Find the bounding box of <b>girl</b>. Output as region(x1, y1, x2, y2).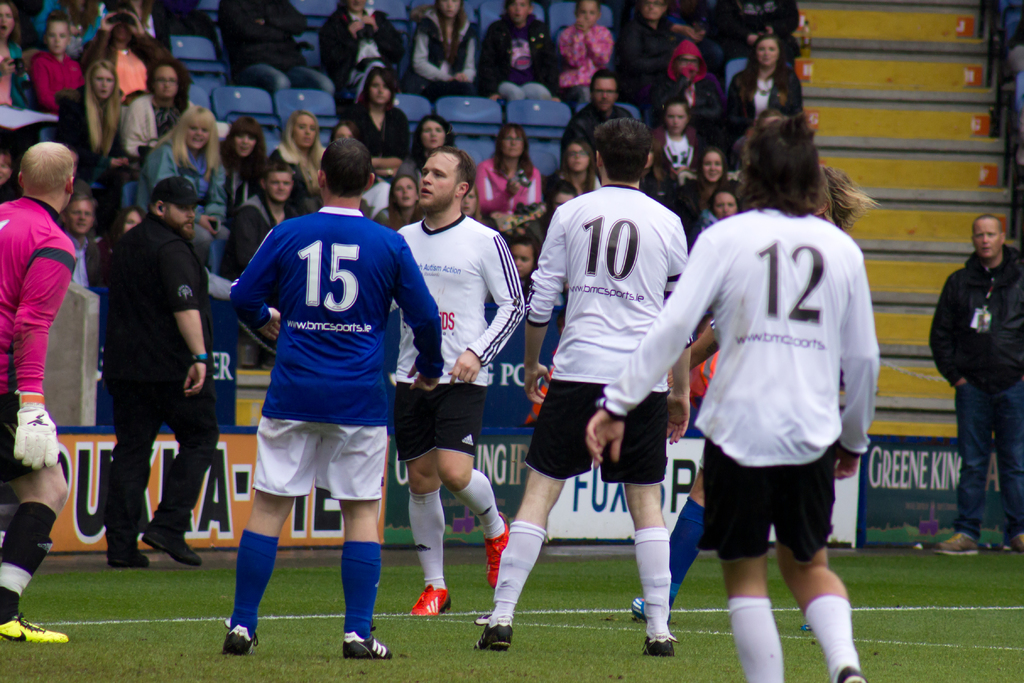
region(276, 110, 326, 197).
